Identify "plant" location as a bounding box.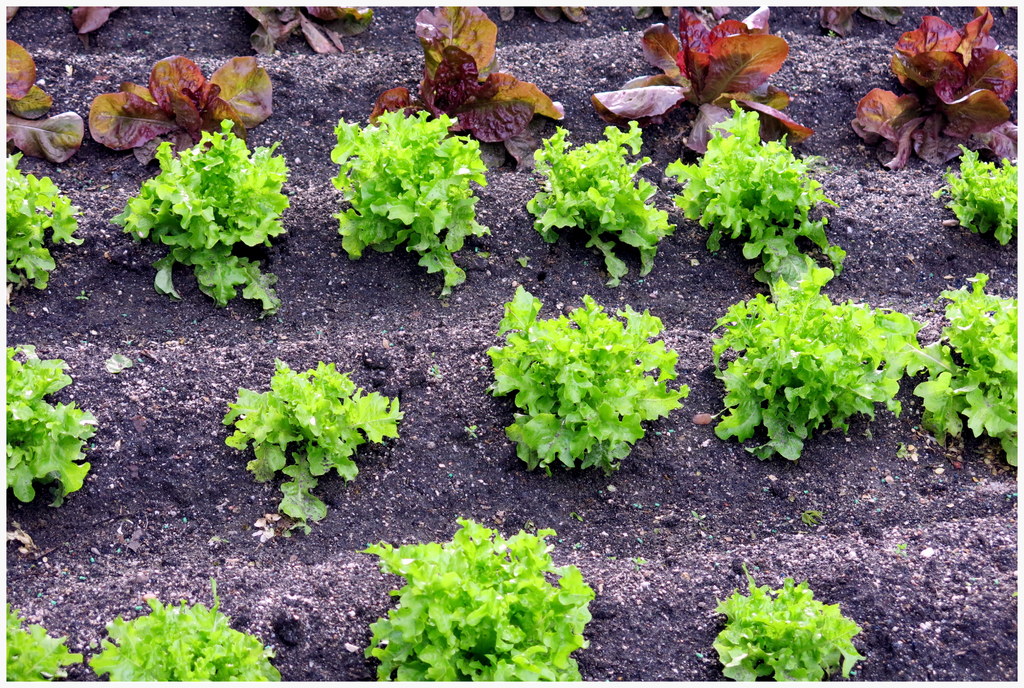
{"left": 517, "top": 121, "right": 676, "bottom": 283}.
